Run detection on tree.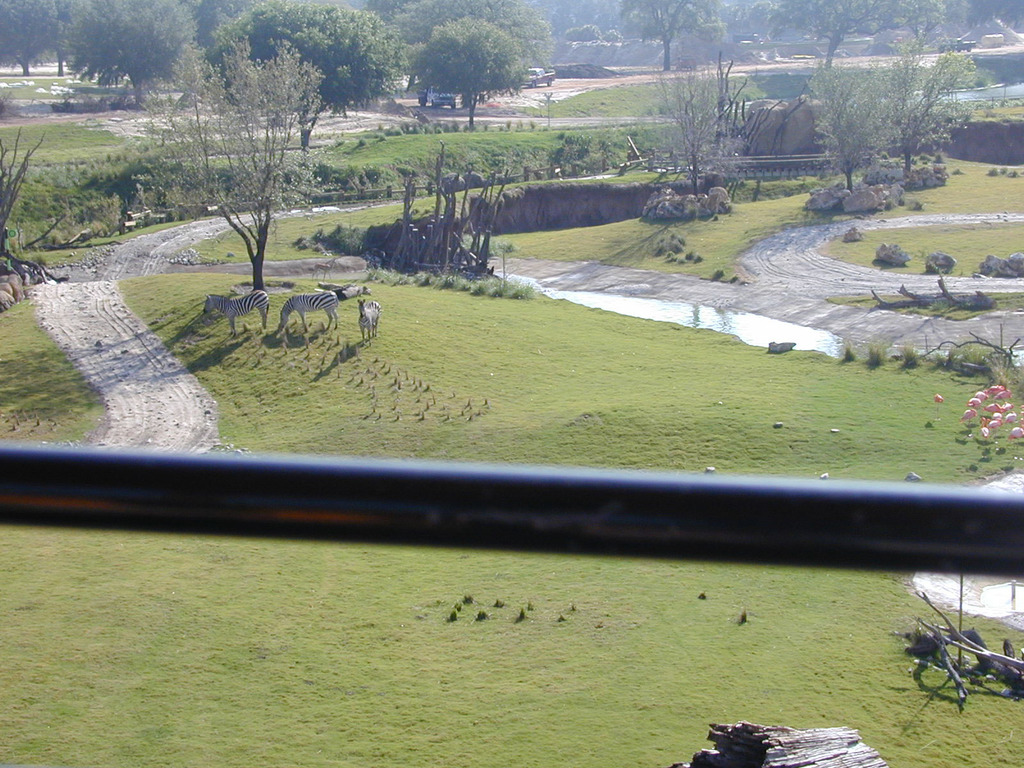
Result: detection(397, 16, 532, 145).
